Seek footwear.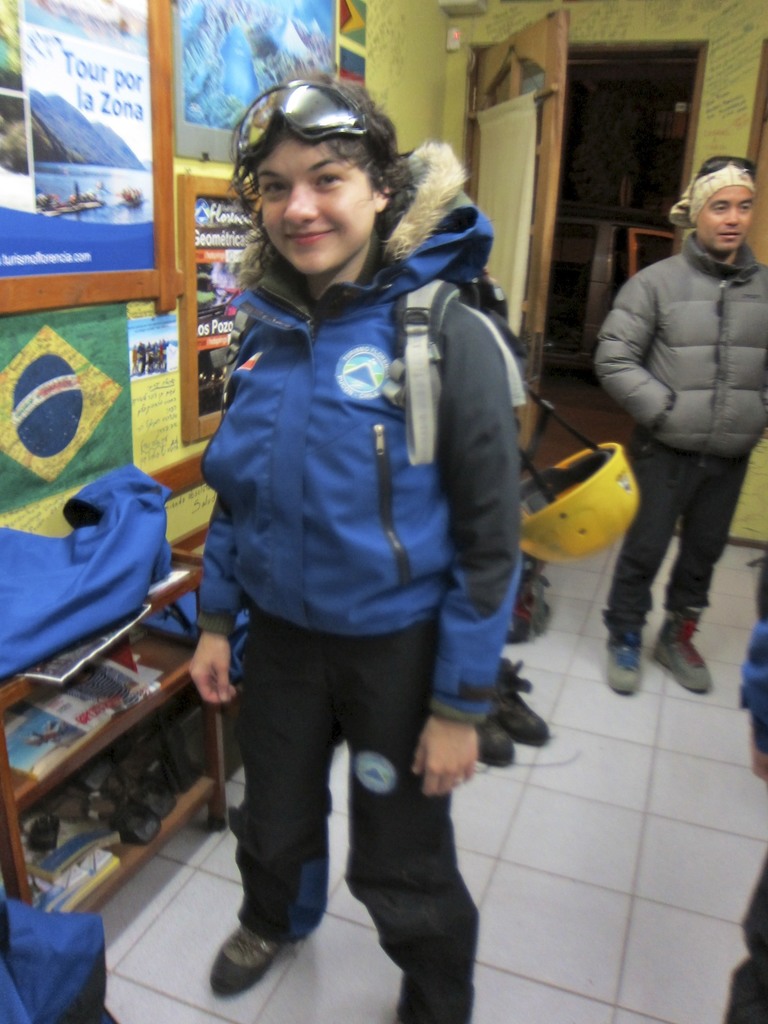
region(480, 655, 543, 769).
